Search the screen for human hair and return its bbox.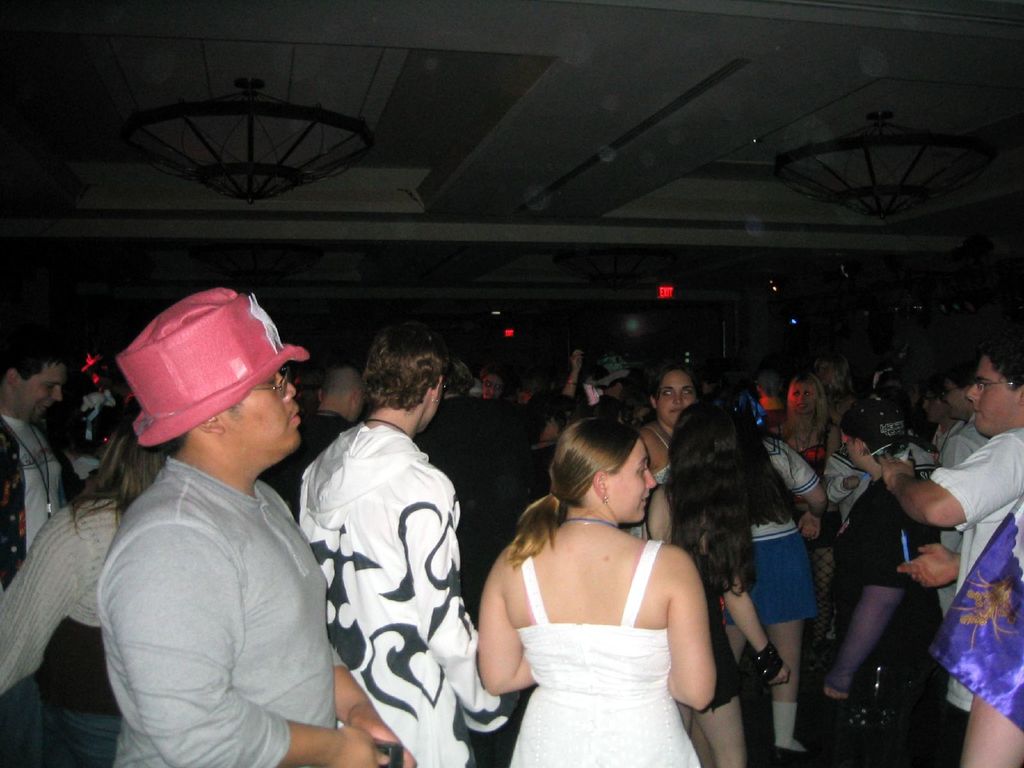
Found: 70,404,187,540.
